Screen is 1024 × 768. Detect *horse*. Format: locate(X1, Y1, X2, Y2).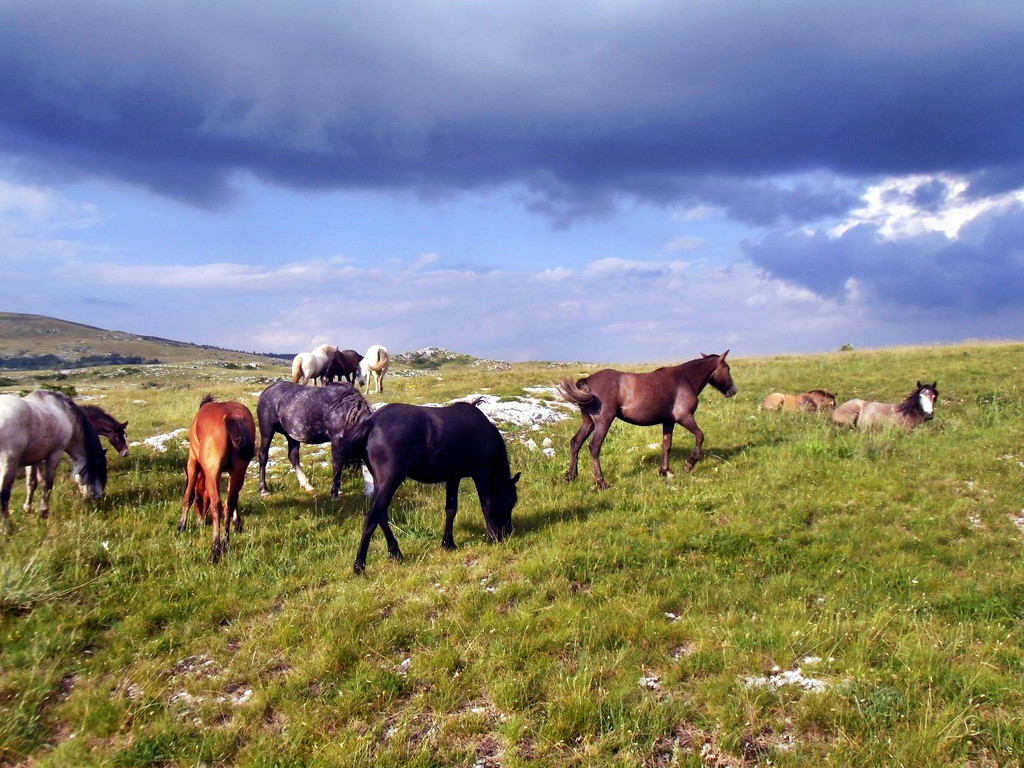
locate(334, 347, 358, 389).
